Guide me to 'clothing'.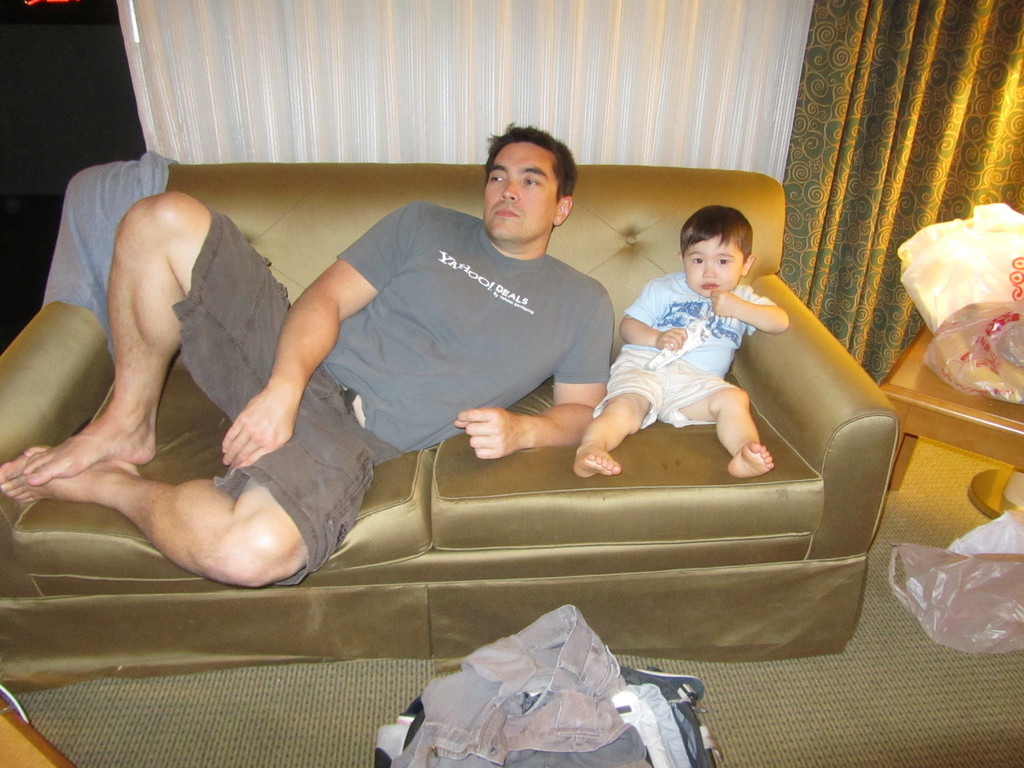
Guidance: left=226, top=173, right=680, bottom=478.
